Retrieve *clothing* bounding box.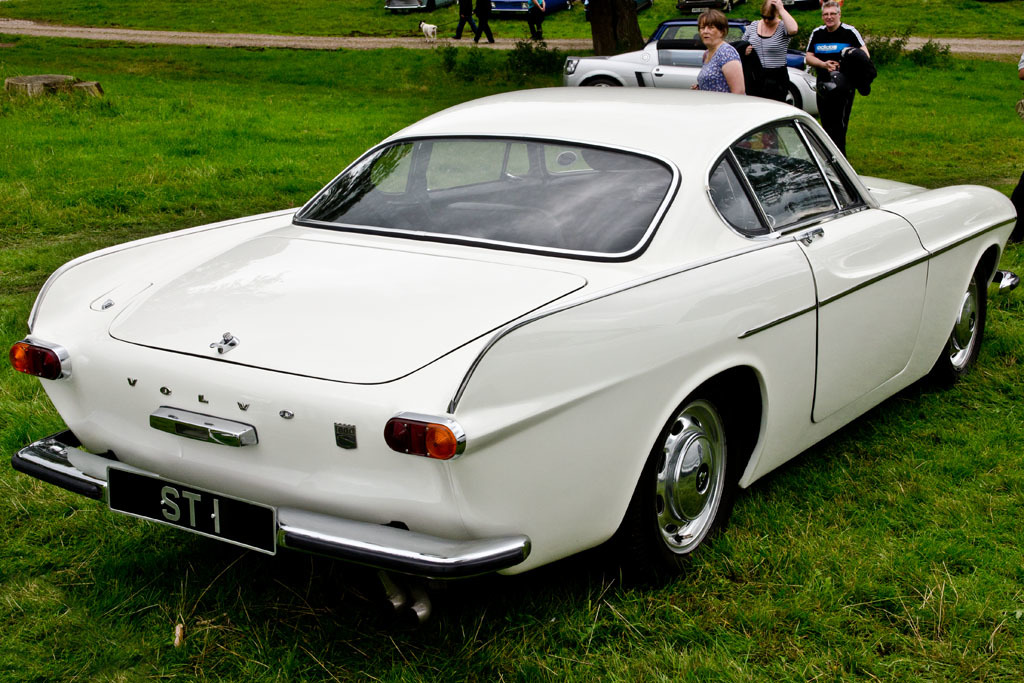
Bounding box: locate(792, 8, 894, 125).
